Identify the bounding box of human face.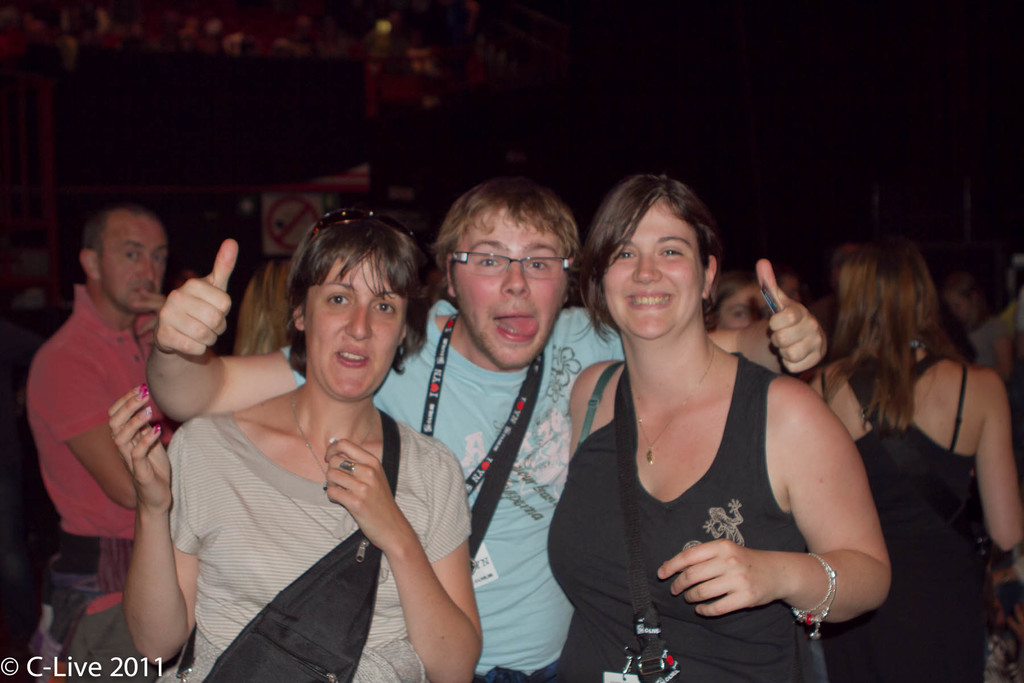
{"left": 604, "top": 201, "right": 701, "bottom": 345}.
